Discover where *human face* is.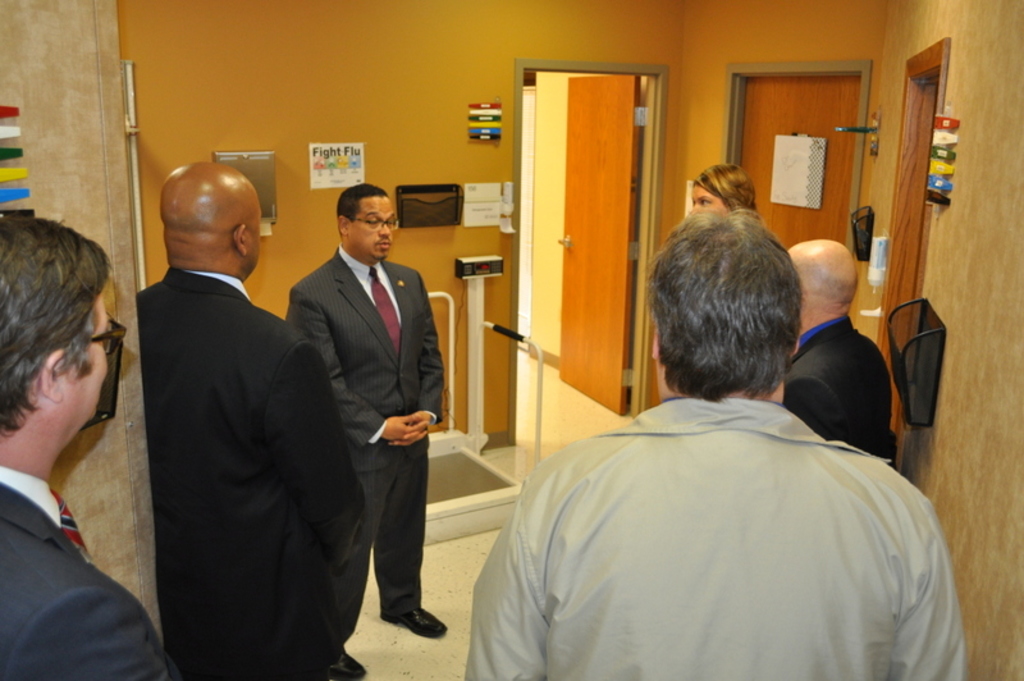
Discovered at bbox(689, 179, 727, 218).
